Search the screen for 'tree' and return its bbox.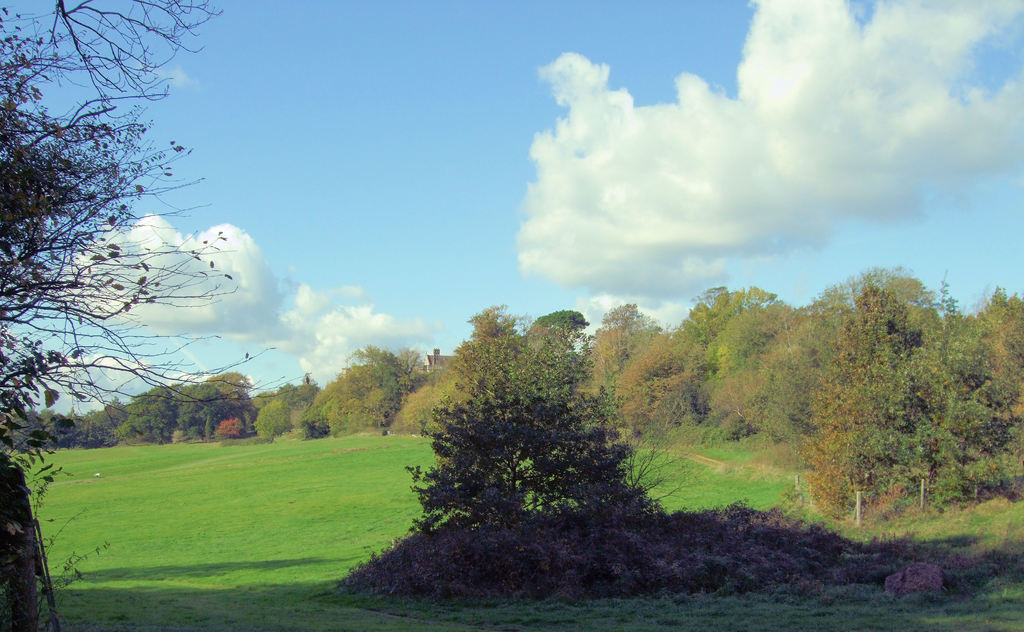
Found: {"x1": 399, "y1": 355, "x2": 467, "y2": 438}.
